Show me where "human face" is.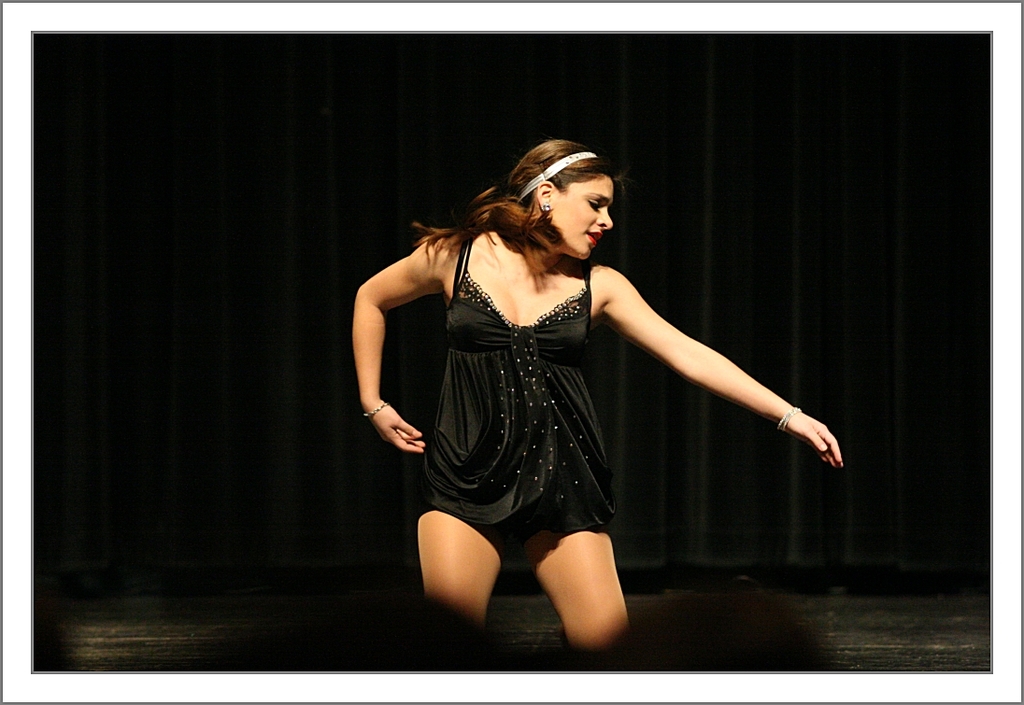
"human face" is at (x1=555, y1=176, x2=610, y2=261).
